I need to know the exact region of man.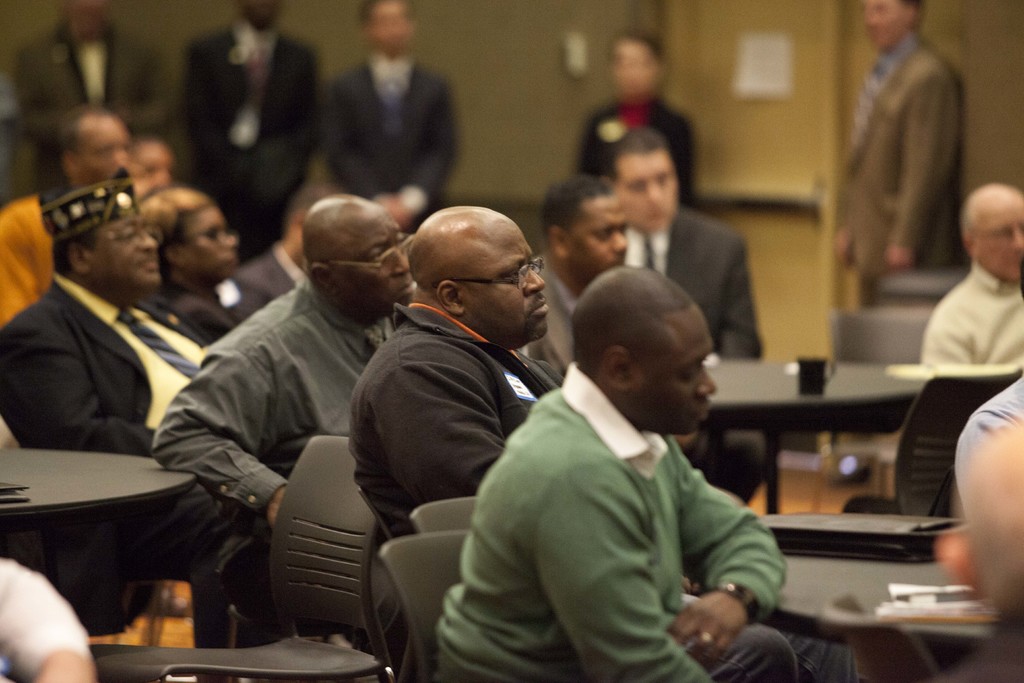
Region: <bbox>214, 185, 337, 329</bbox>.
